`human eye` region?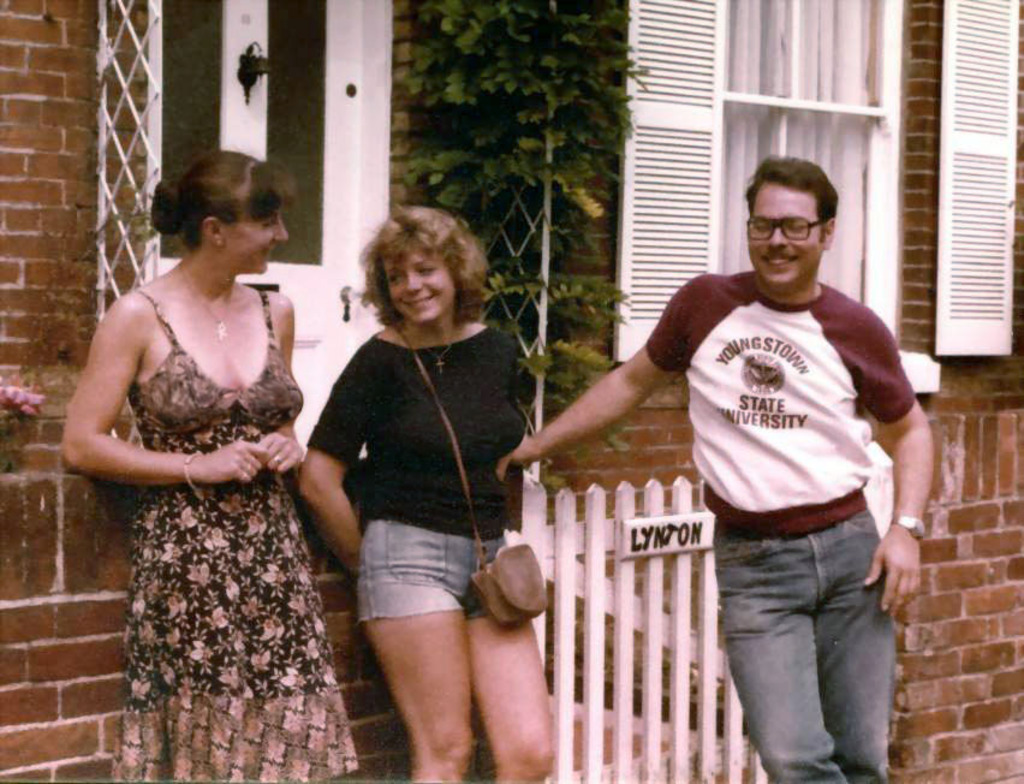
415/259/434/277
